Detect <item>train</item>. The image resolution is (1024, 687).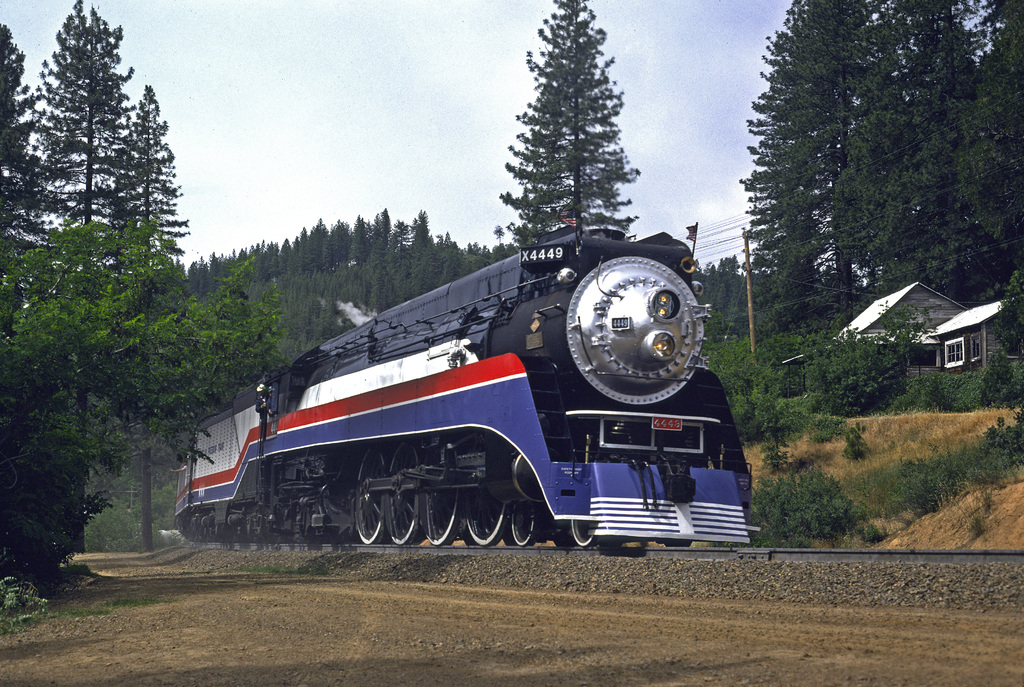
[167, 206, 760, 546].
